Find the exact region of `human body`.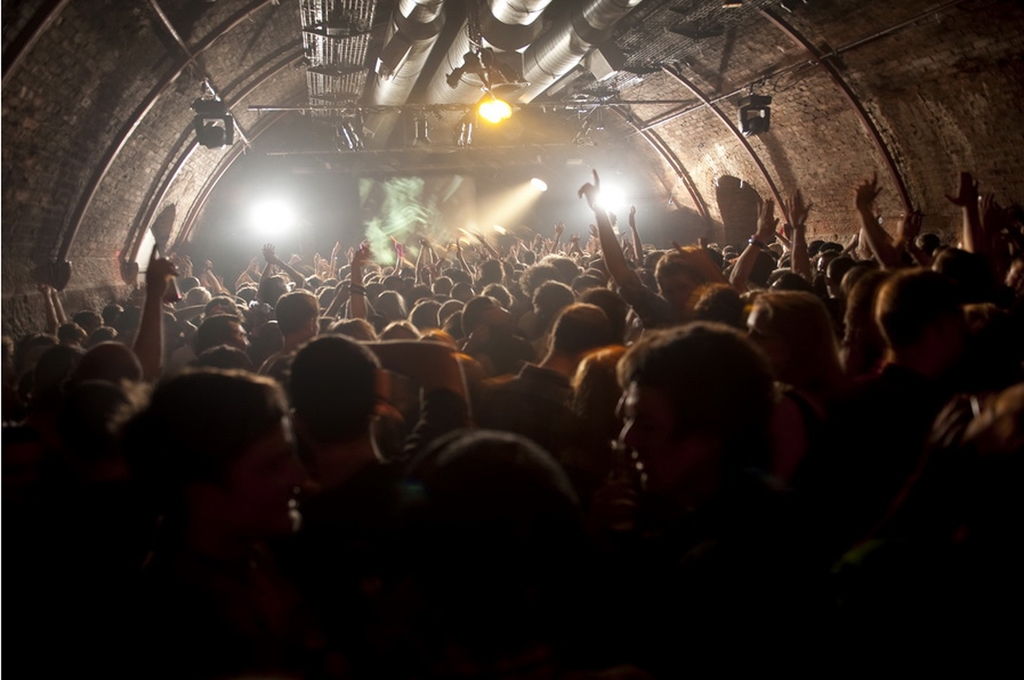
Exact region: {"x1": 289, "y1": 328, "x2": 405, "y2": 546}.
